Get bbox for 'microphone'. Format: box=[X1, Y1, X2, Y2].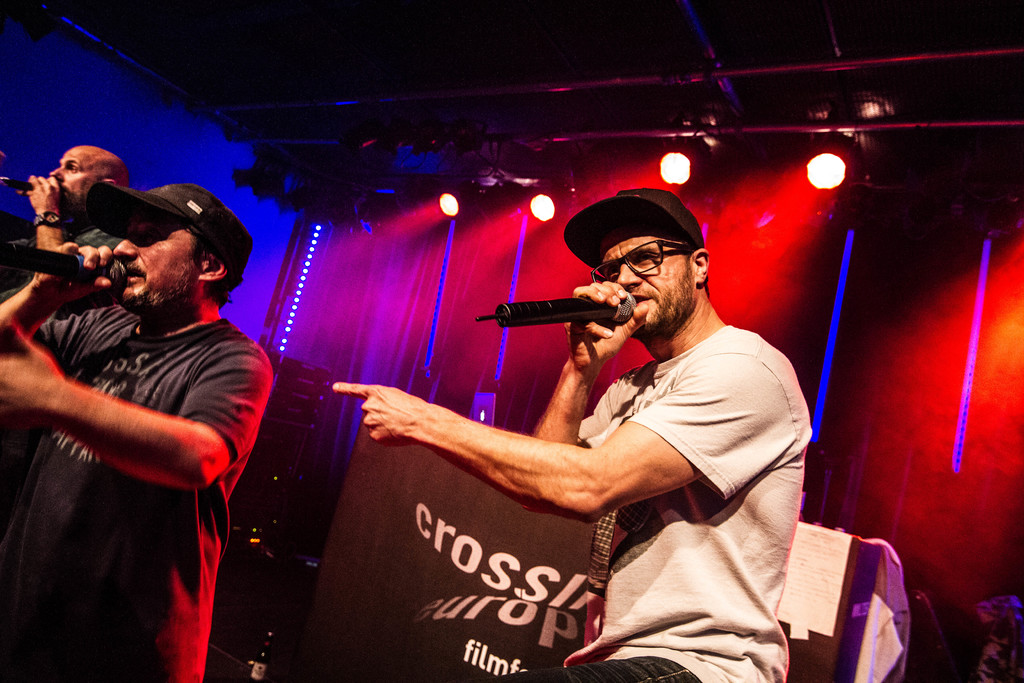
box=[0, 177, 59, 191].
